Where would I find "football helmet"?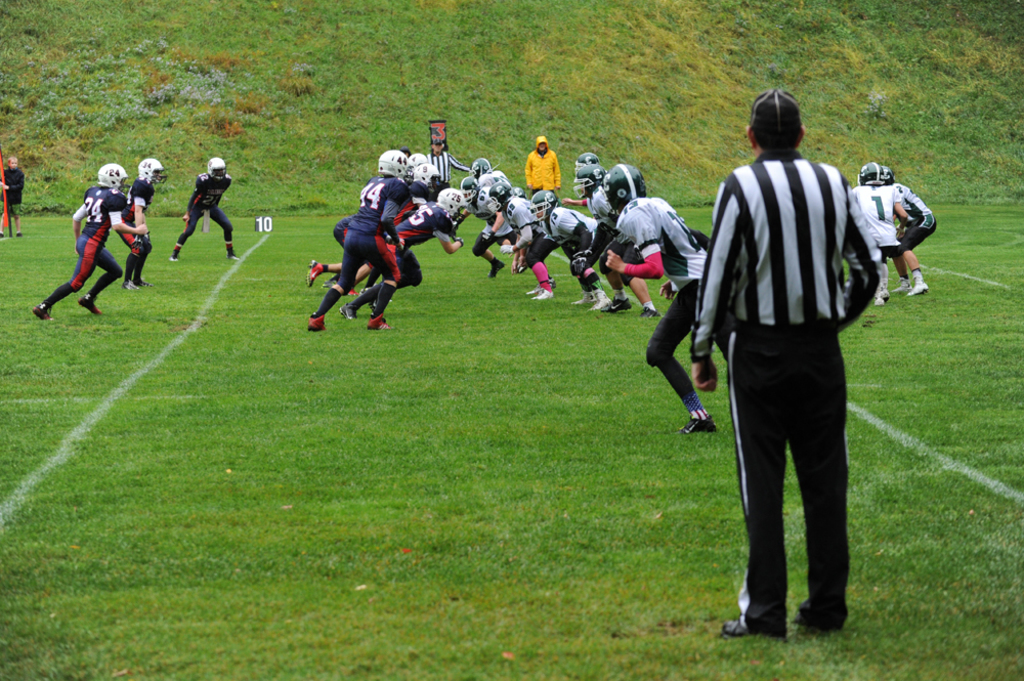
At region(600, 159, 645, 208).
